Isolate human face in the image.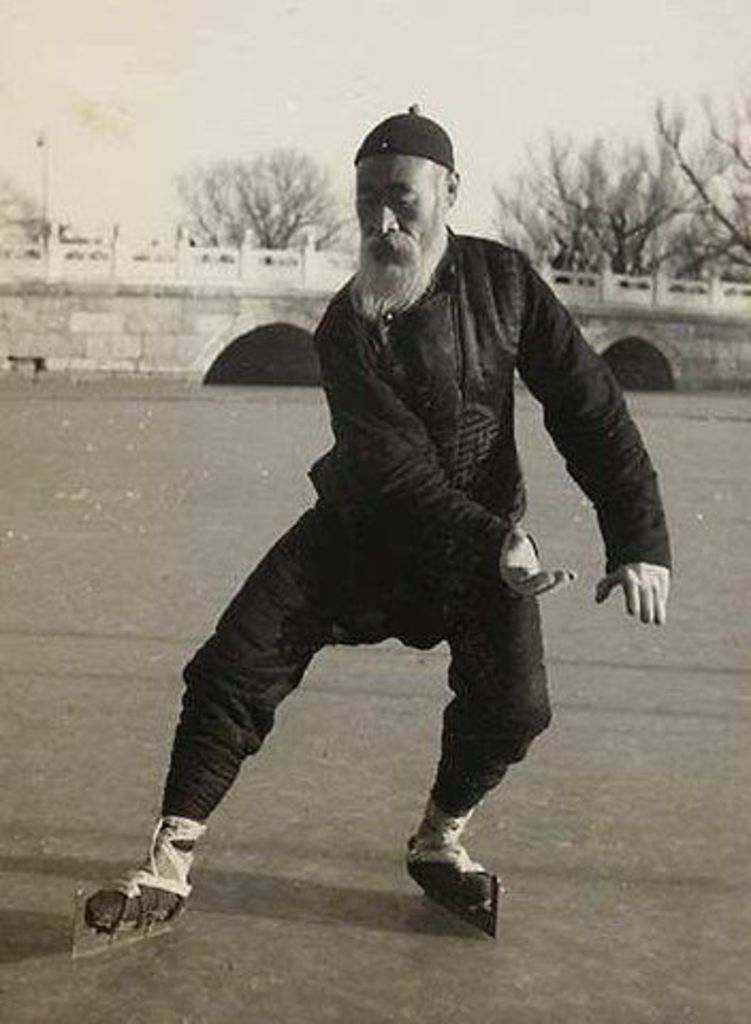
Isolated region: 361/156/437/256.
